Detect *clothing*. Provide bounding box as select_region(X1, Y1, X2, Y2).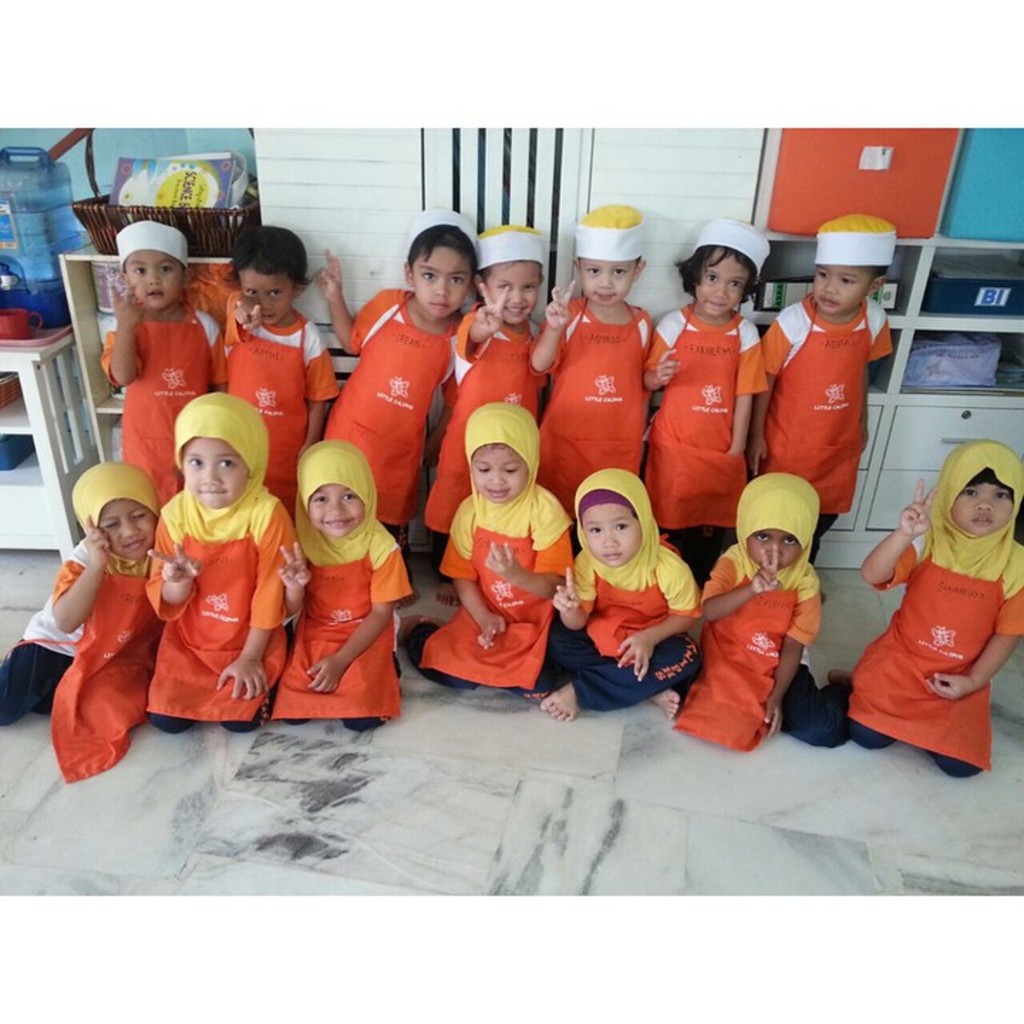
select_region(158, 402, 307, 722).
